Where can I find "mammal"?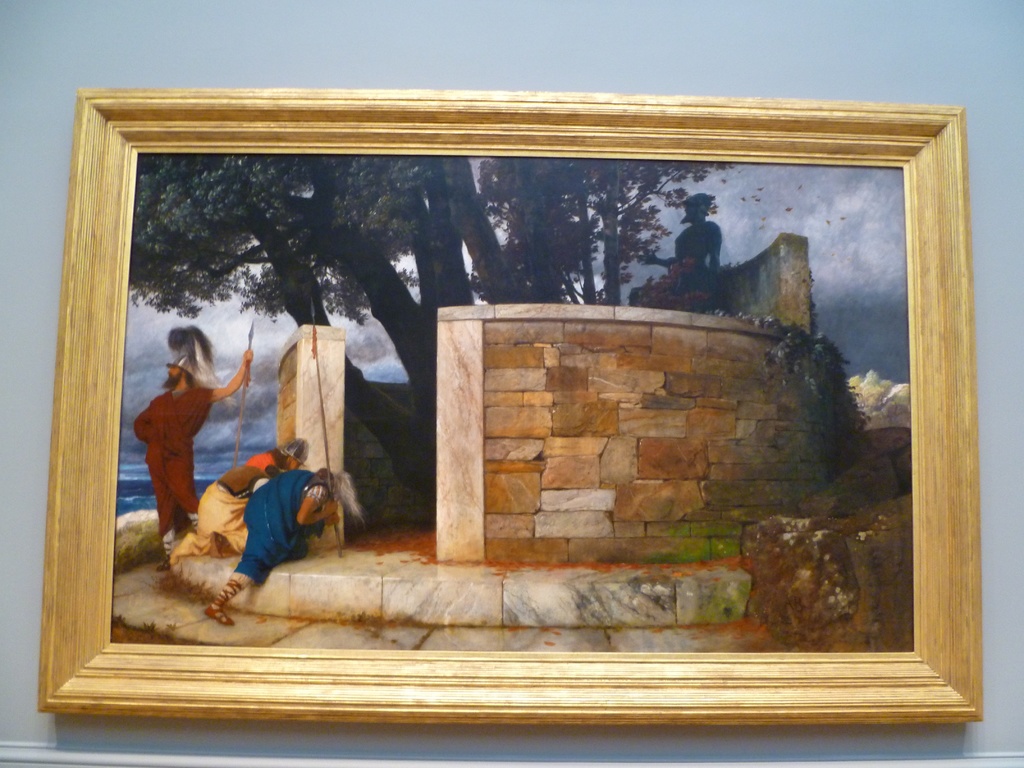
You can find it at Rect(639, 188, 721, 294).
